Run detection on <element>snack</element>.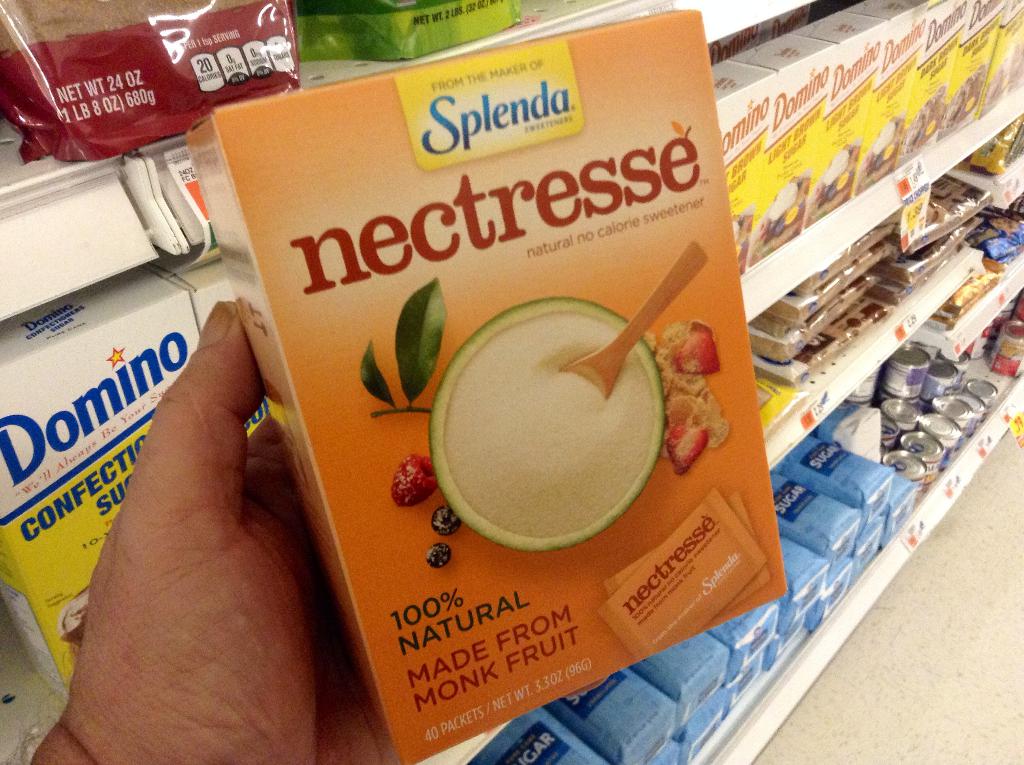
Result: (x1=810, y1=143, x2=858, y2=222).
